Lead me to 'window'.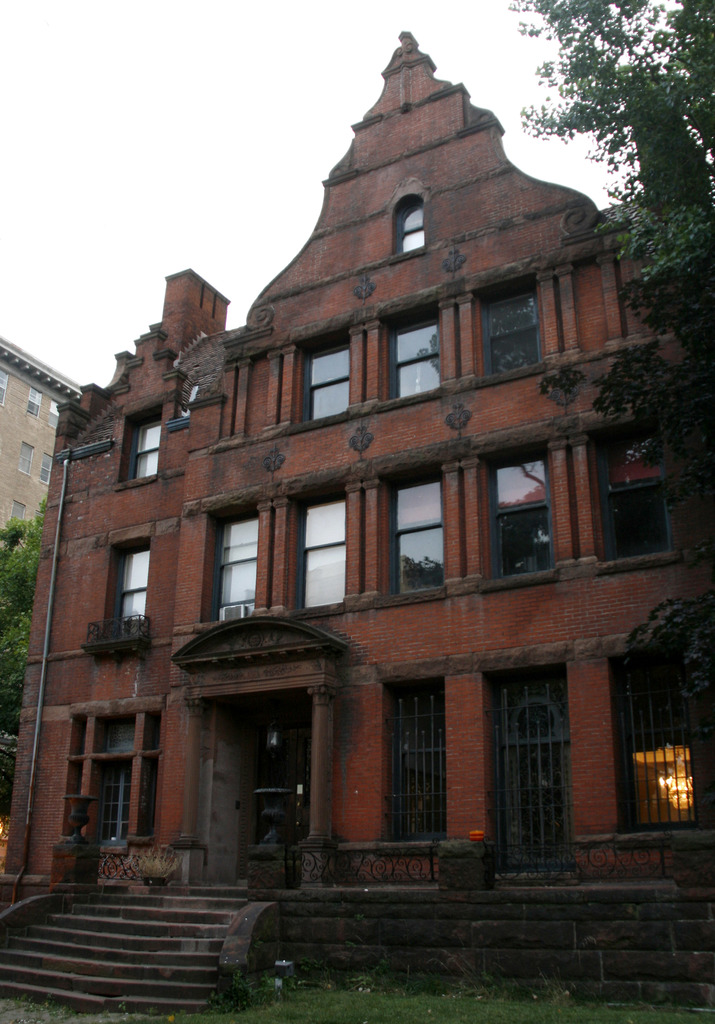
Lead to bbox=(26, 385, 40, 420).
